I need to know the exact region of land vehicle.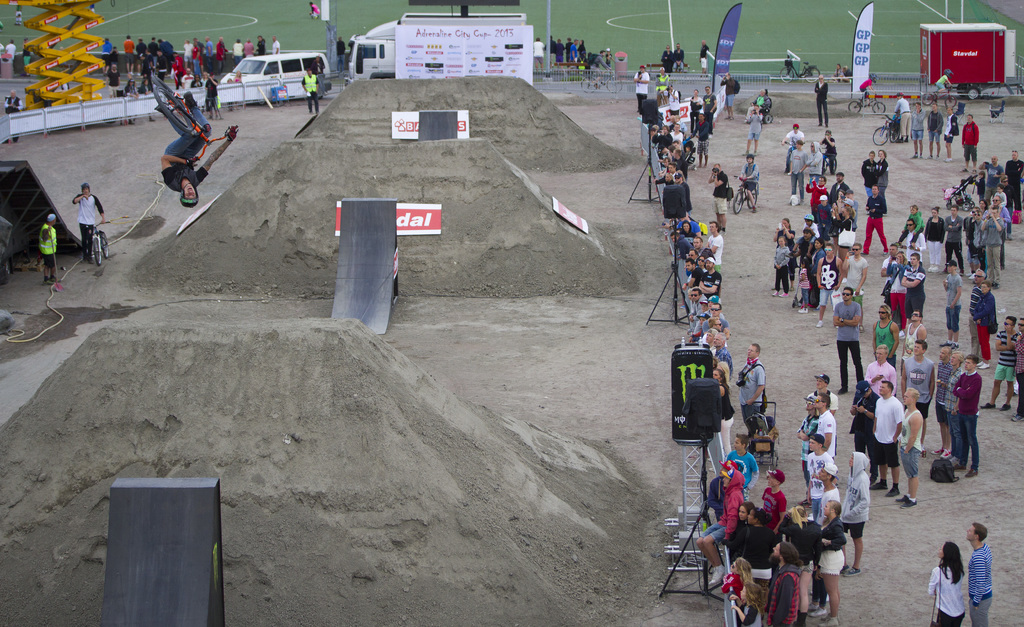
Region: select_region(83, 221, 114, 266).
